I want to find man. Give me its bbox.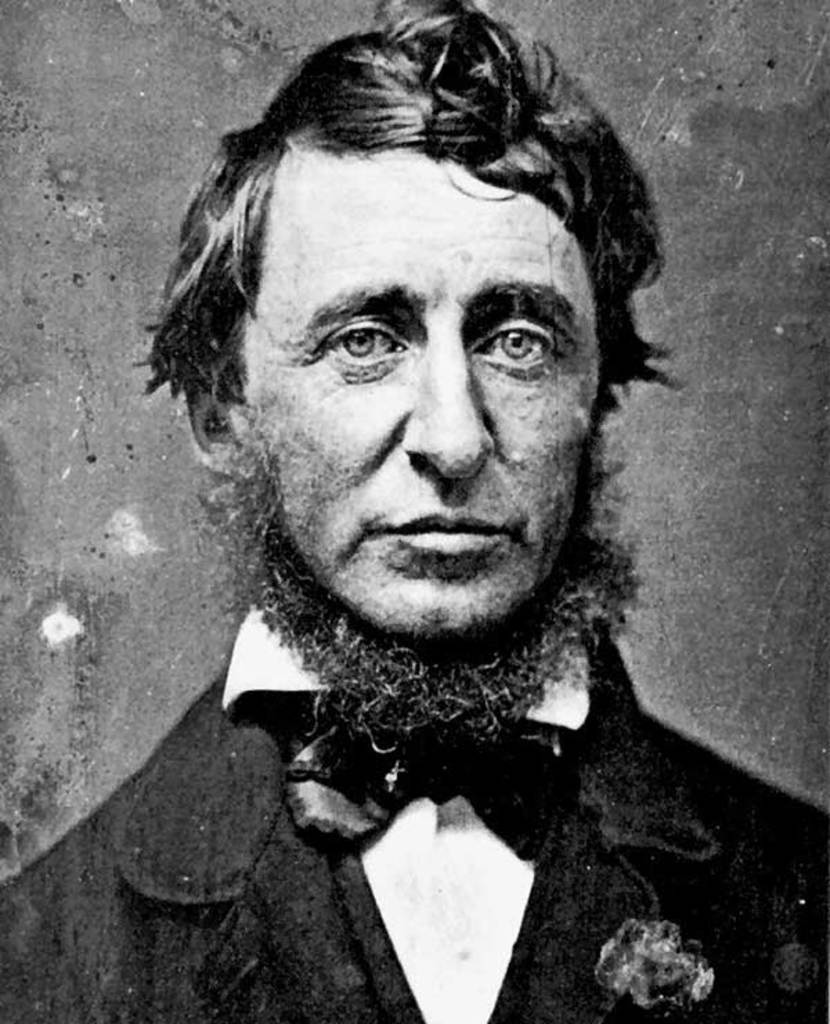
l=0, t=0, r=829, b=1023.
